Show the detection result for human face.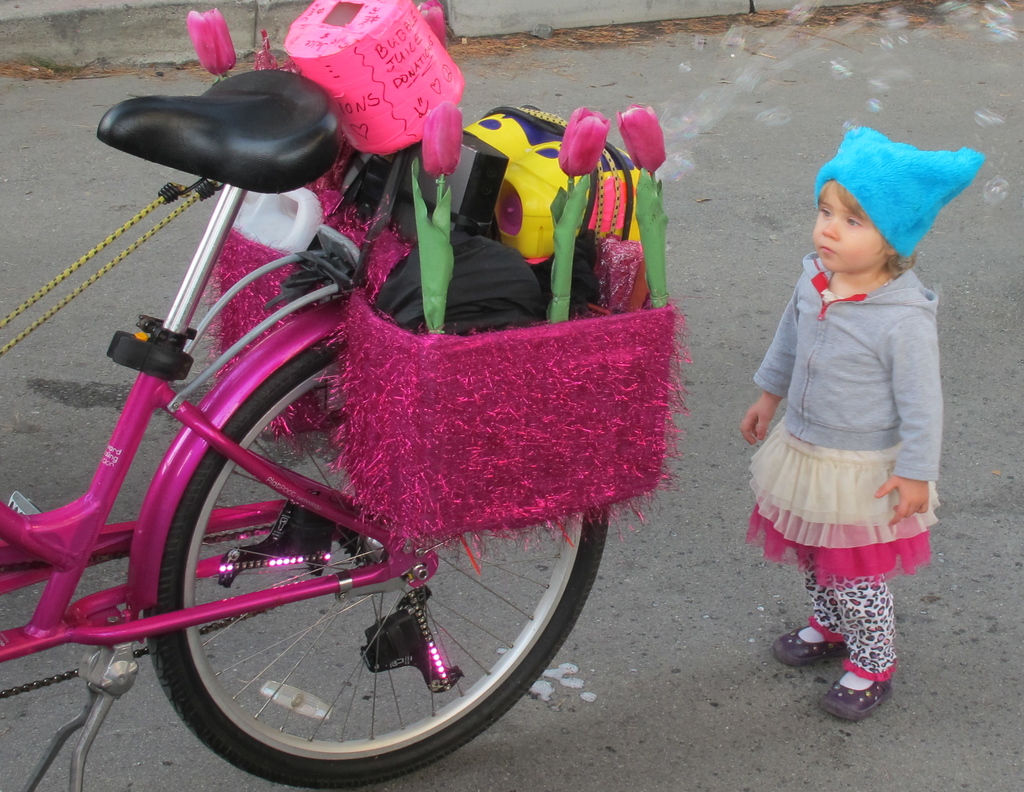
[813, 185, 883, 268].
